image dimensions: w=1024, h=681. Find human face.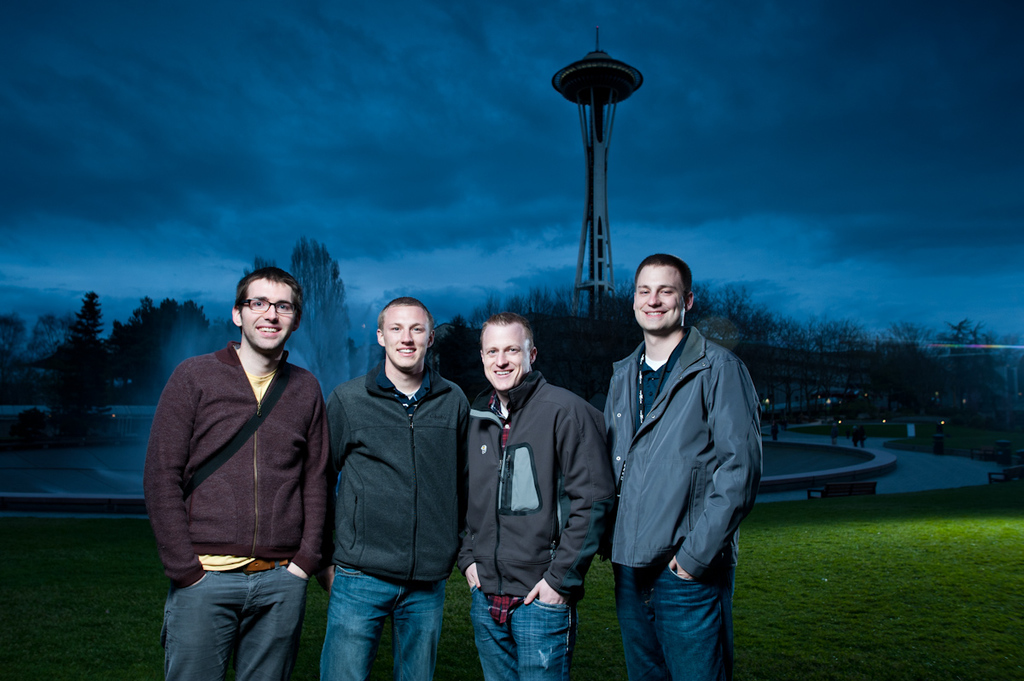
477 327 527 390.
